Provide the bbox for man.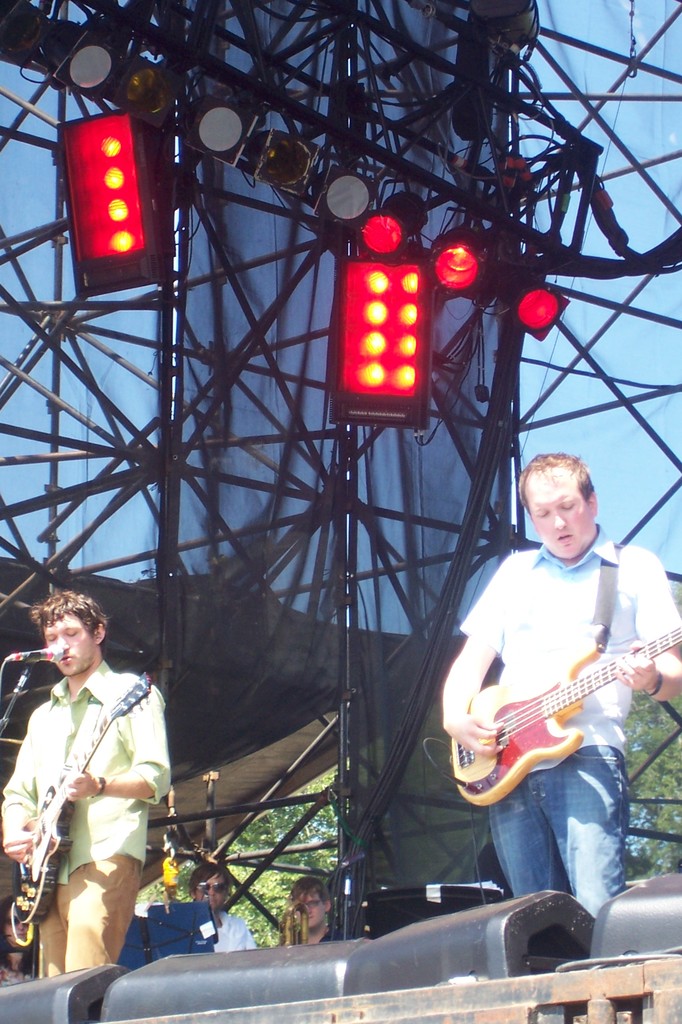
bbox(3, 594, 170, 983).
